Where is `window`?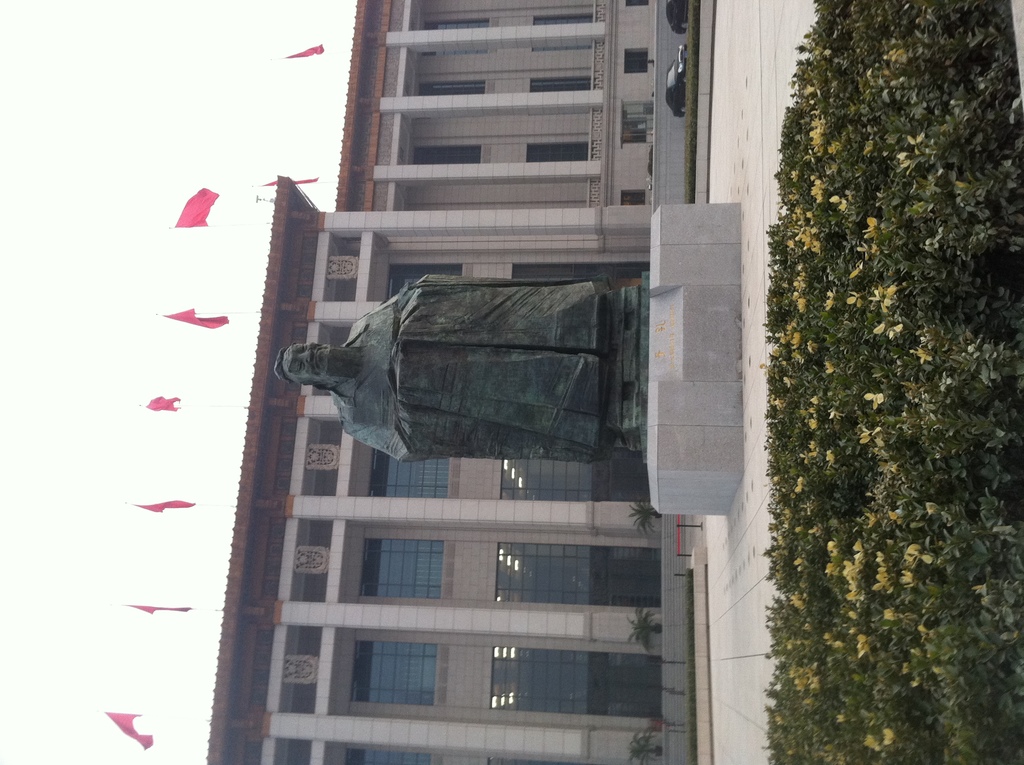
left=624, top=0, right=648, bottom=5.
